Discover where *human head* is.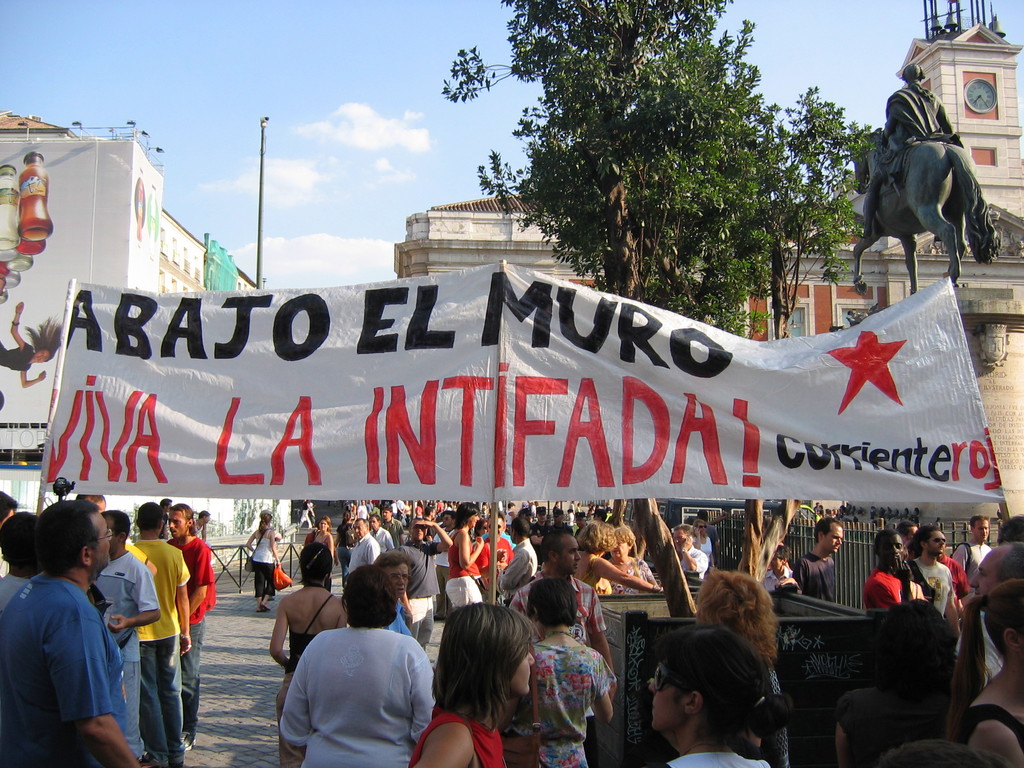
Discovered at Rect(35, 498, 114, 579).
